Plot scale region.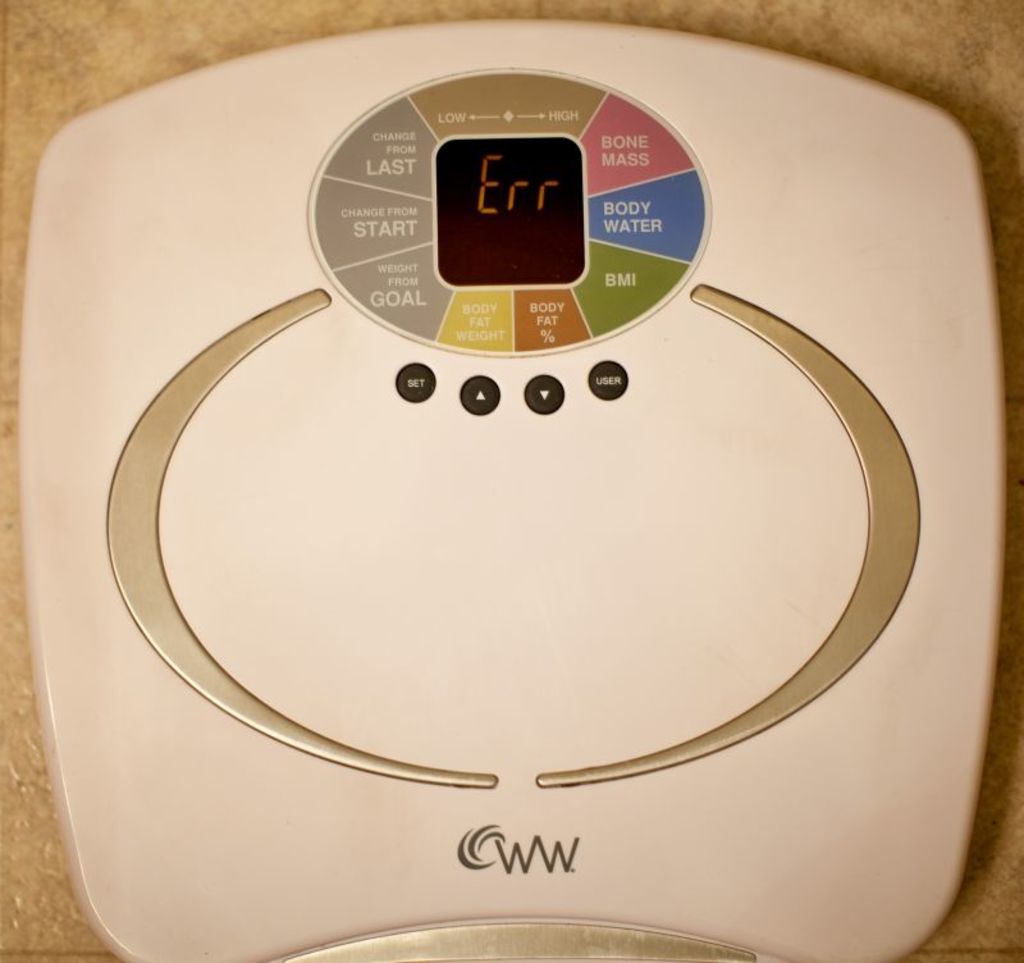
Plotted at x1=20, y1=17, x2=1006, y2=962.
